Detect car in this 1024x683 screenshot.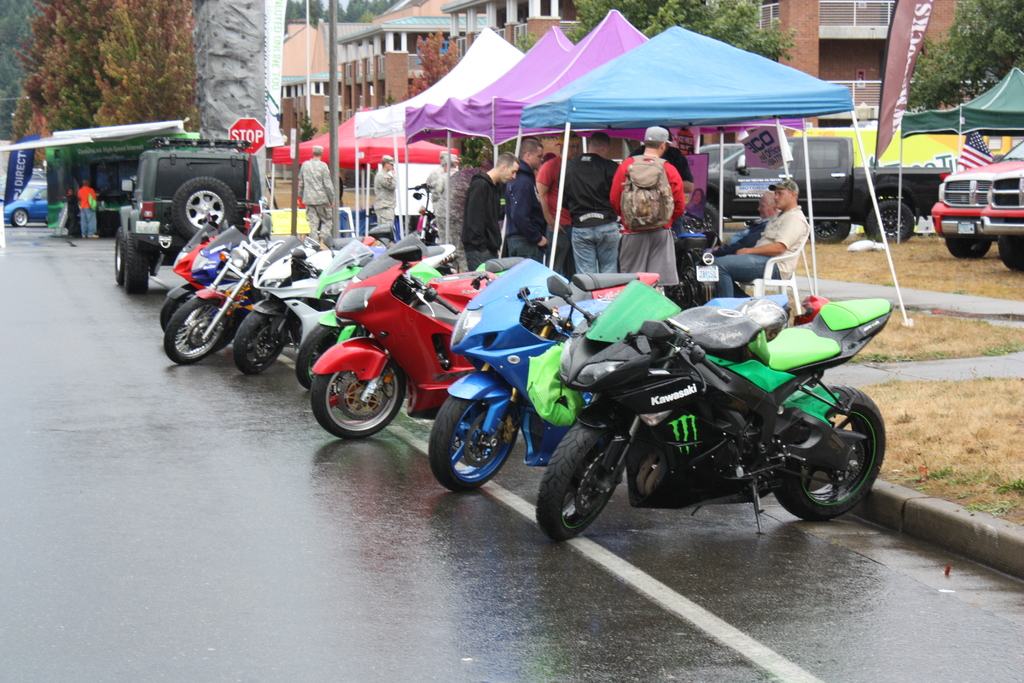
Detection: select_region(0, 178, 52, 227).
